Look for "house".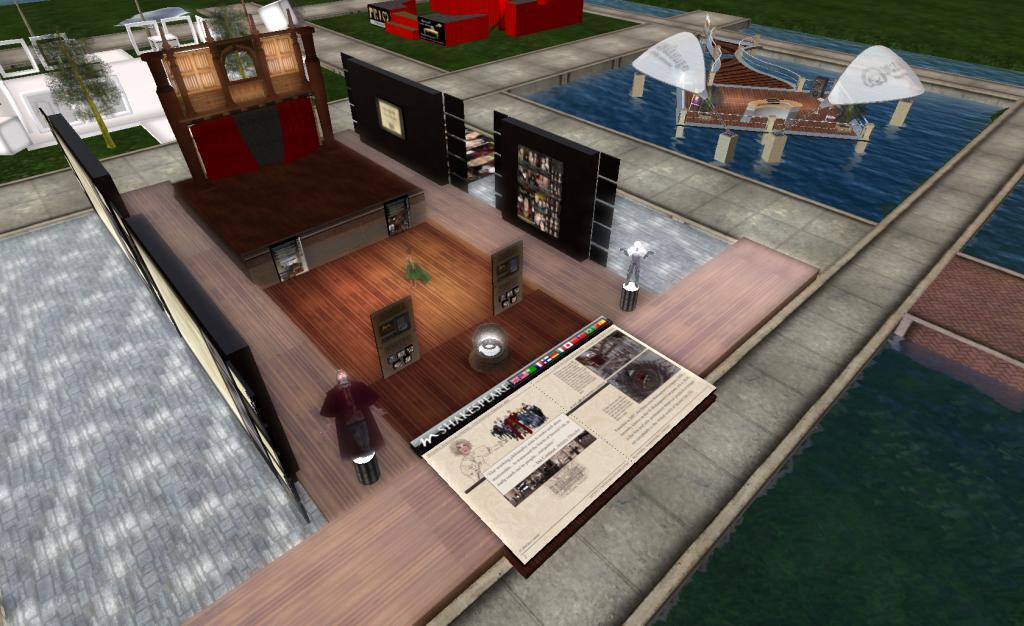
Found: 0/30/179/147.
